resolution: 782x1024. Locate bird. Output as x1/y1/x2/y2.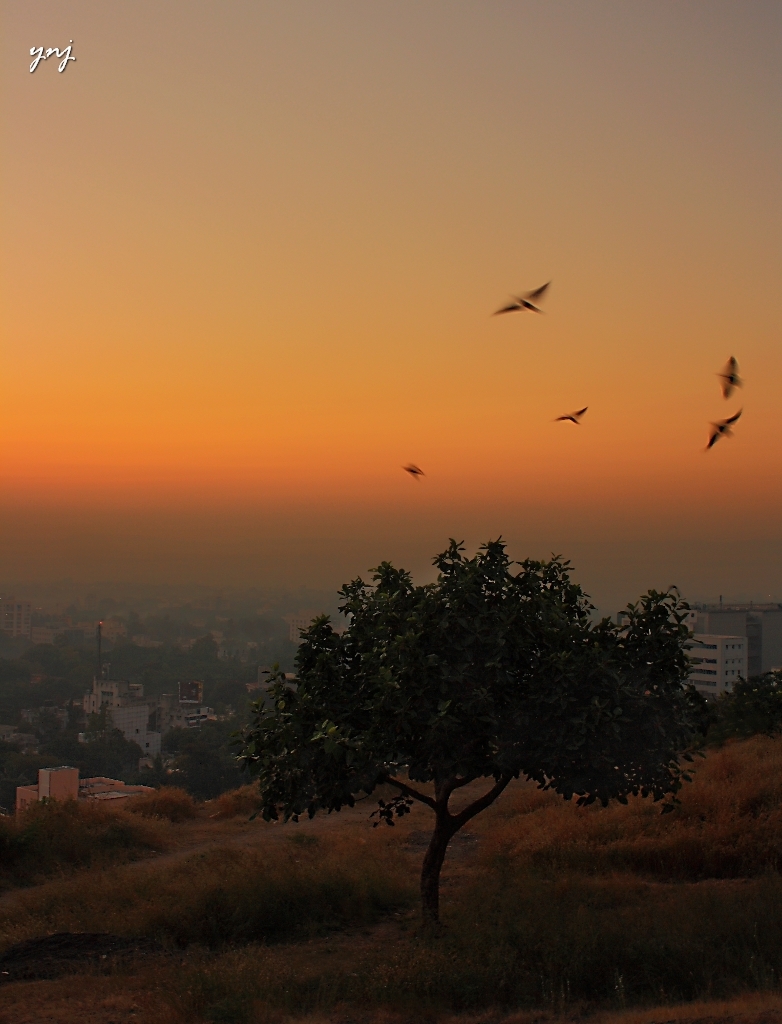
406/463/424/476.
